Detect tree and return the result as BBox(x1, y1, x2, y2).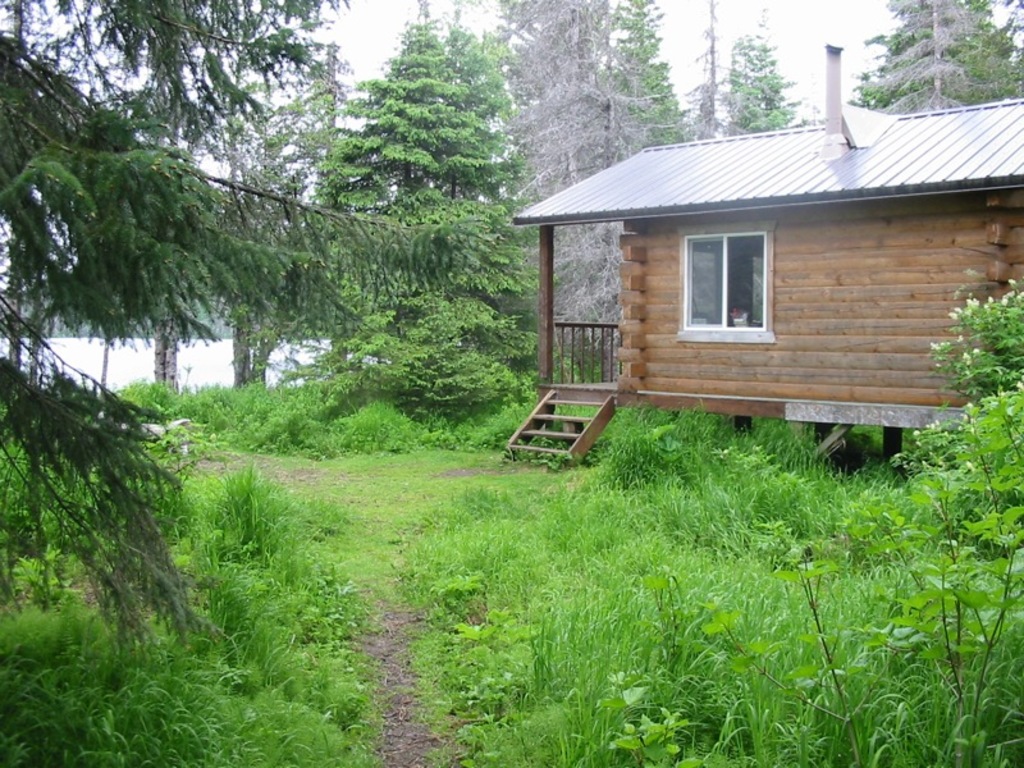
BBox(0, 1, 518, 654).
